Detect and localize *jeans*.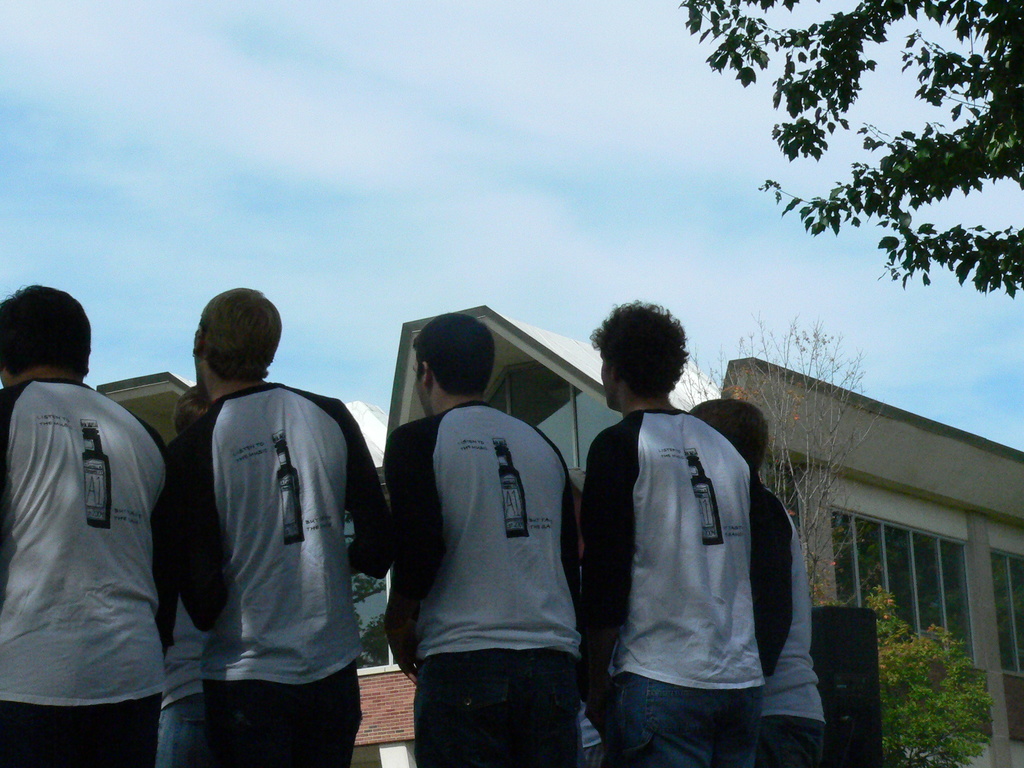
Localized at 157/688/193/766.
